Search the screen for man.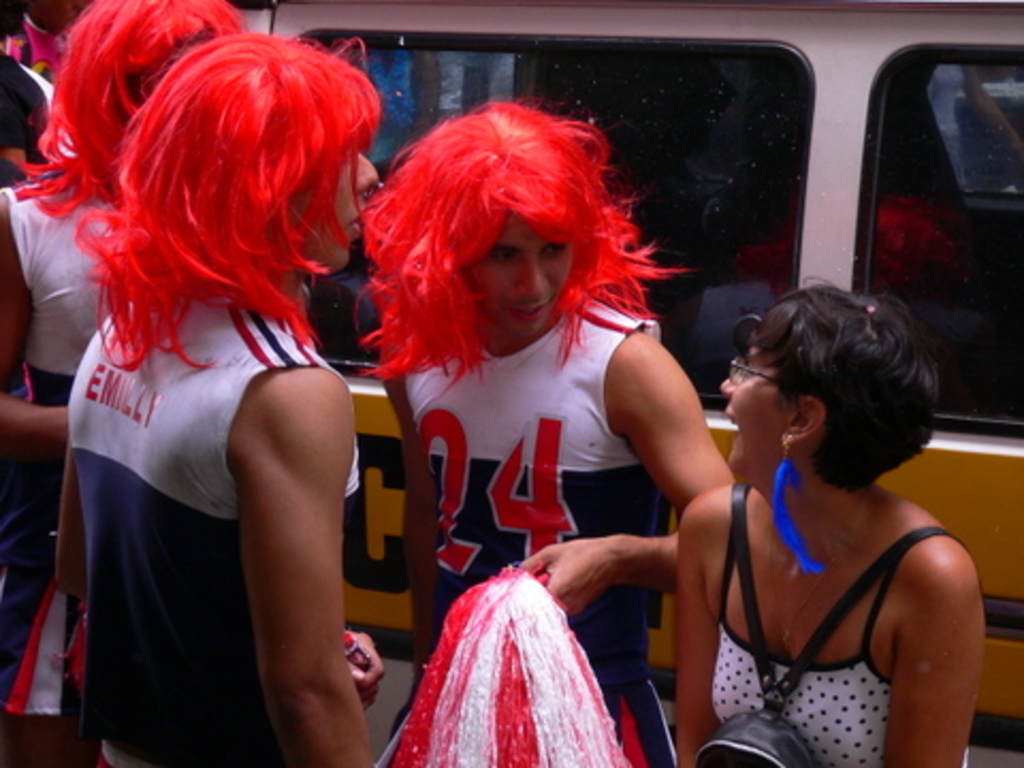
Found at rect(0, 0, 269, 766).
